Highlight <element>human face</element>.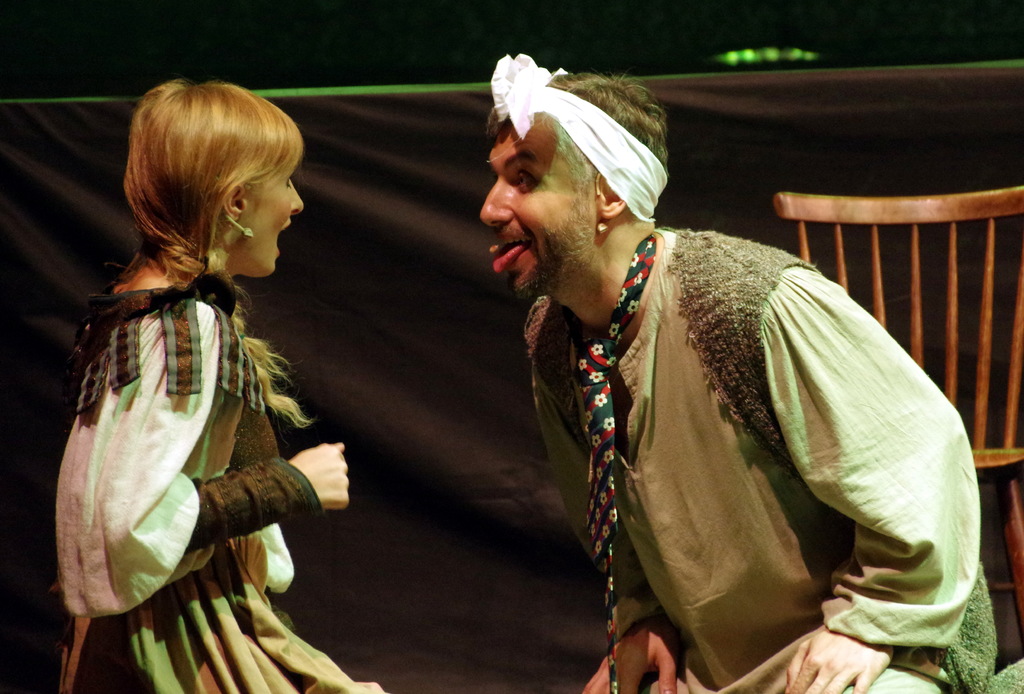
Highlighted region: BBox(239, 170, 305, 274).
